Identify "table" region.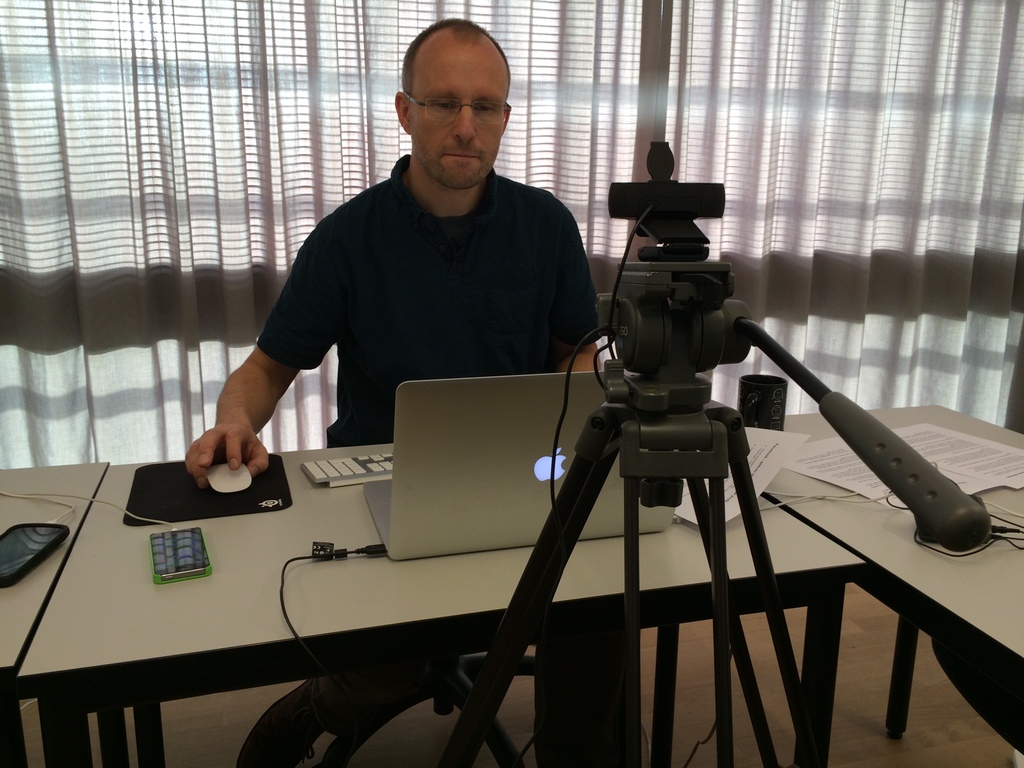
Region: (left=15, top=402, right=857, bottom=767).
